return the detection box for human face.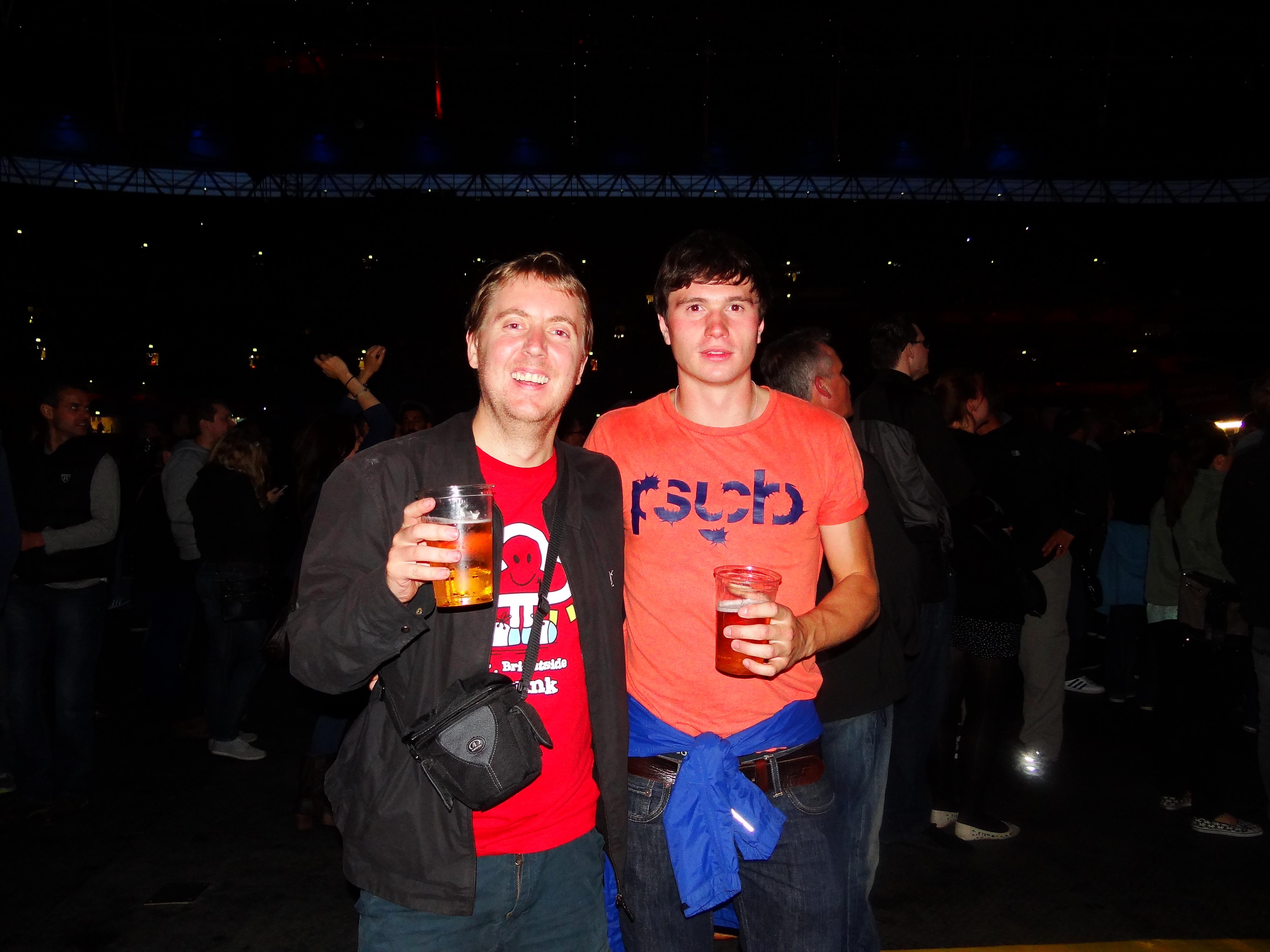
select_region(131, 75, 161, 120).
